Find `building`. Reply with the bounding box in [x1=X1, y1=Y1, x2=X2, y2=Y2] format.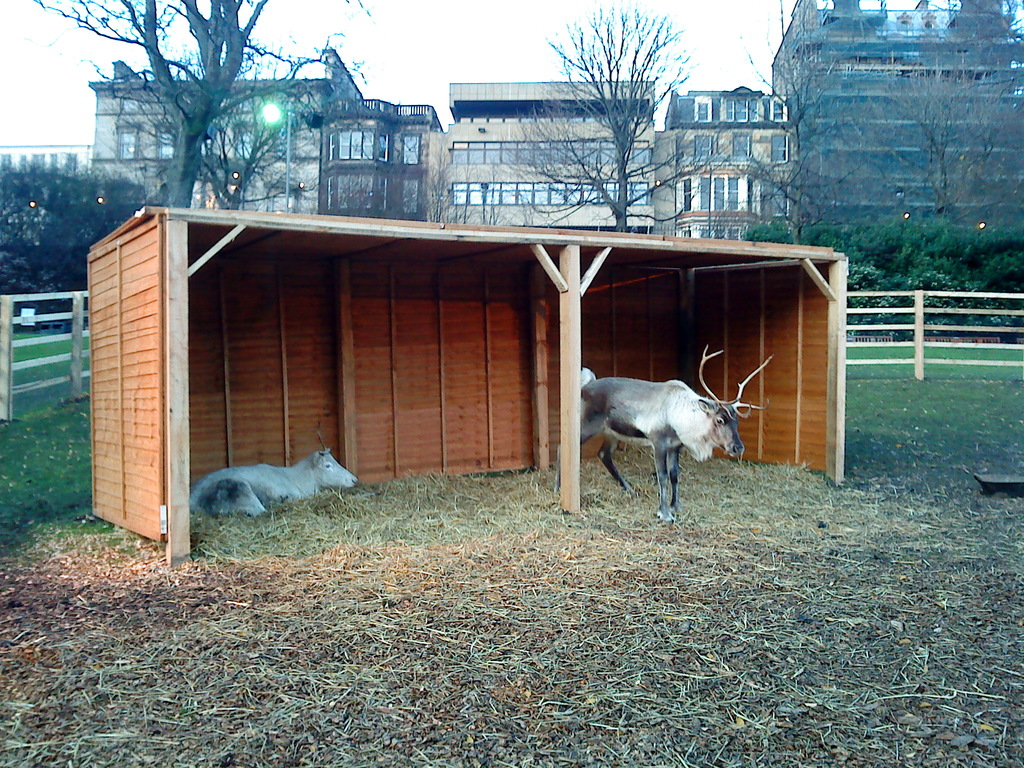
[x1=652, y1=86, x2=797, y2=246].
